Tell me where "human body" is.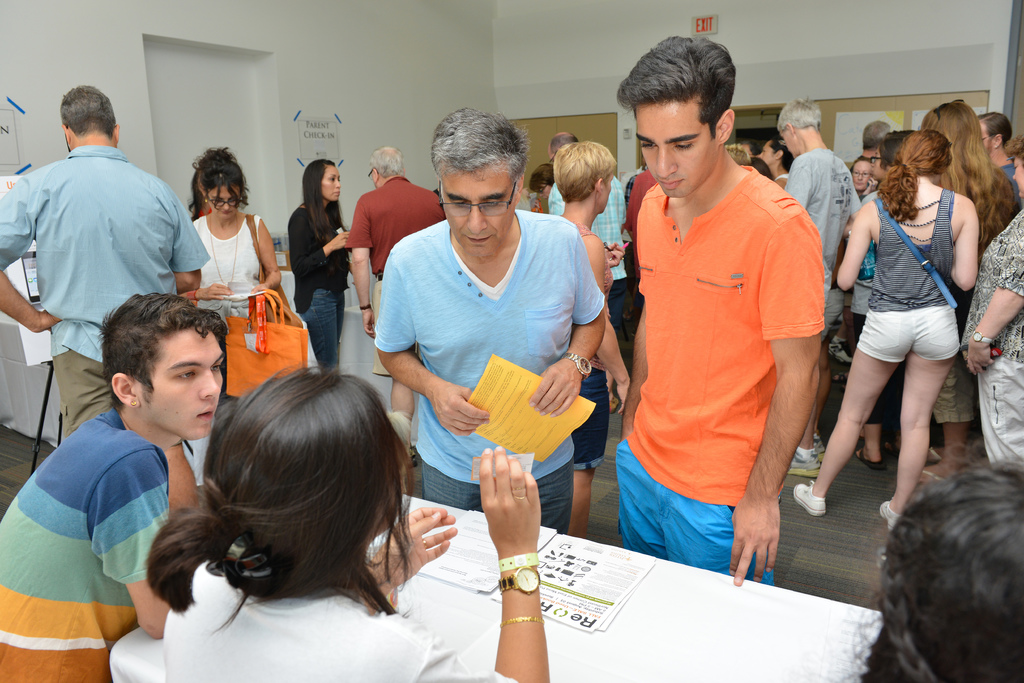
"human body" is at 769:99:857:474.
